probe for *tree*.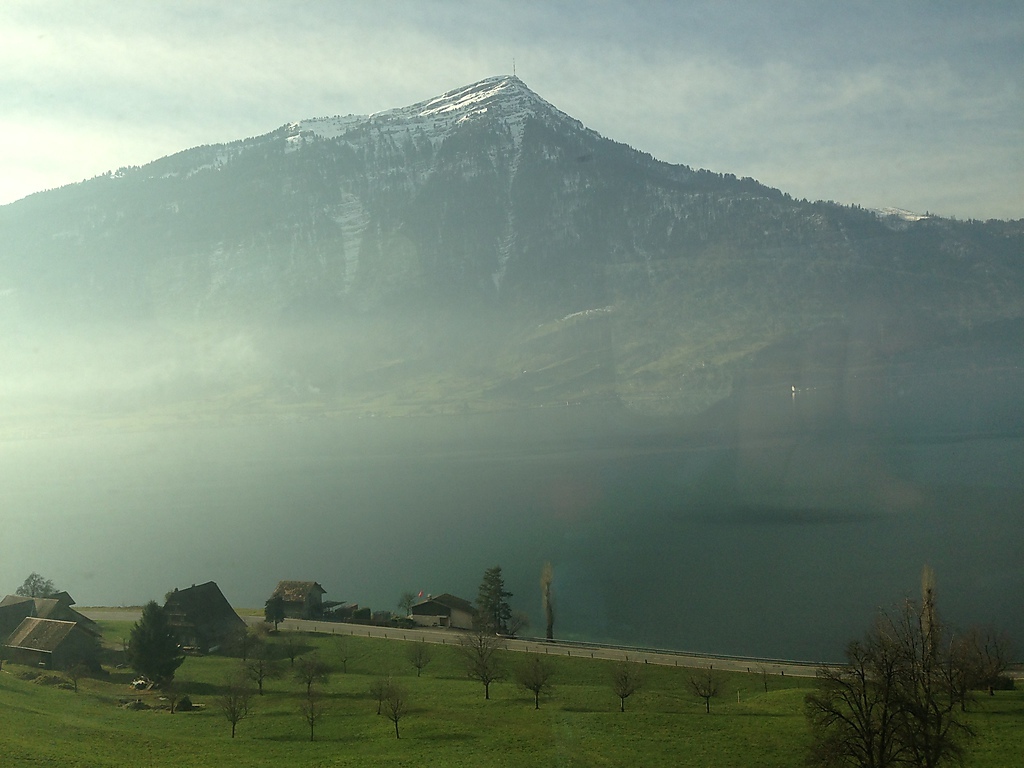
Probe result: detection(283, 629, 307, 667).
